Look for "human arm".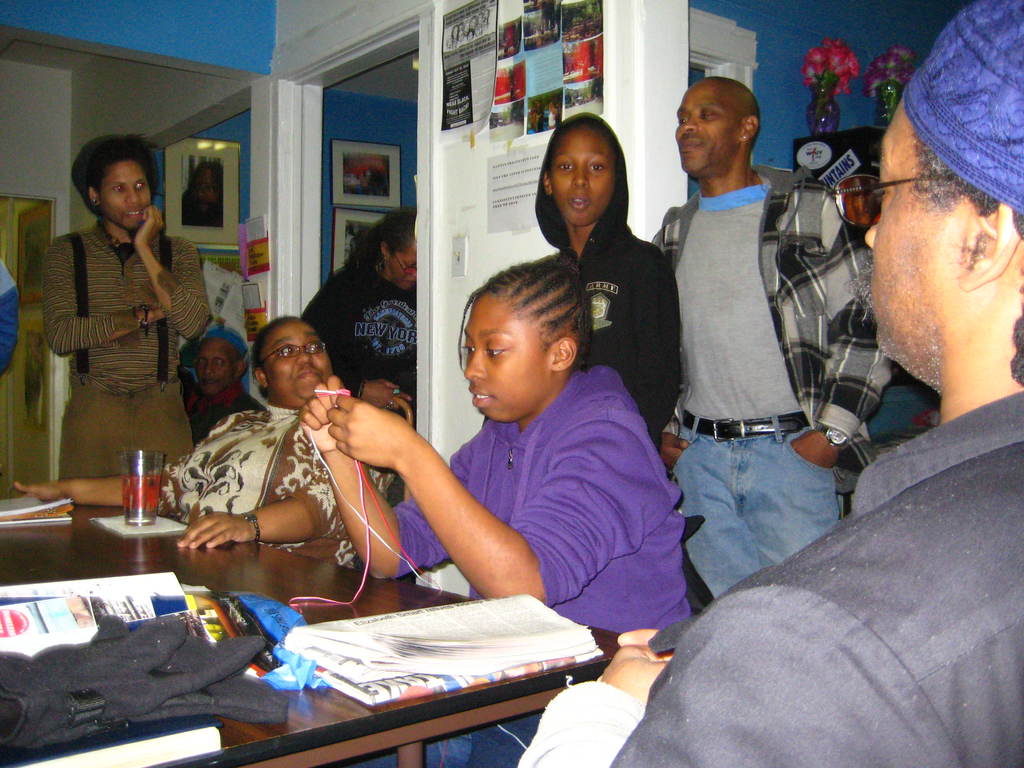
Found: 636,253,684,443.
